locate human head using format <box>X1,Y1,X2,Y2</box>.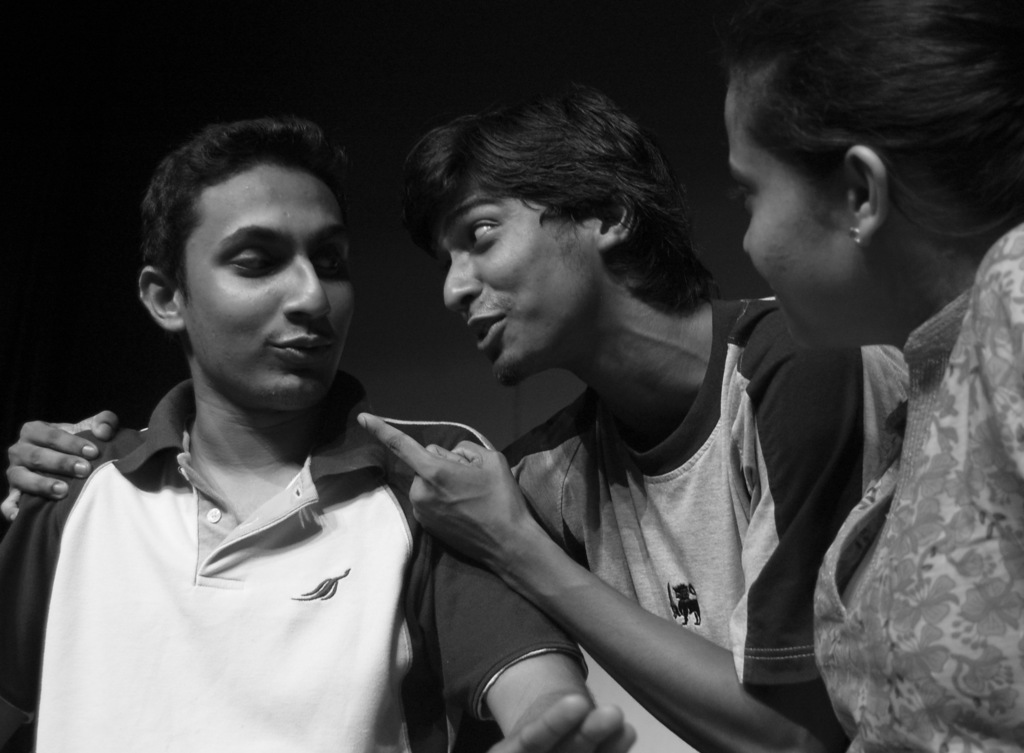
<box>138,118,364,416</box>.
